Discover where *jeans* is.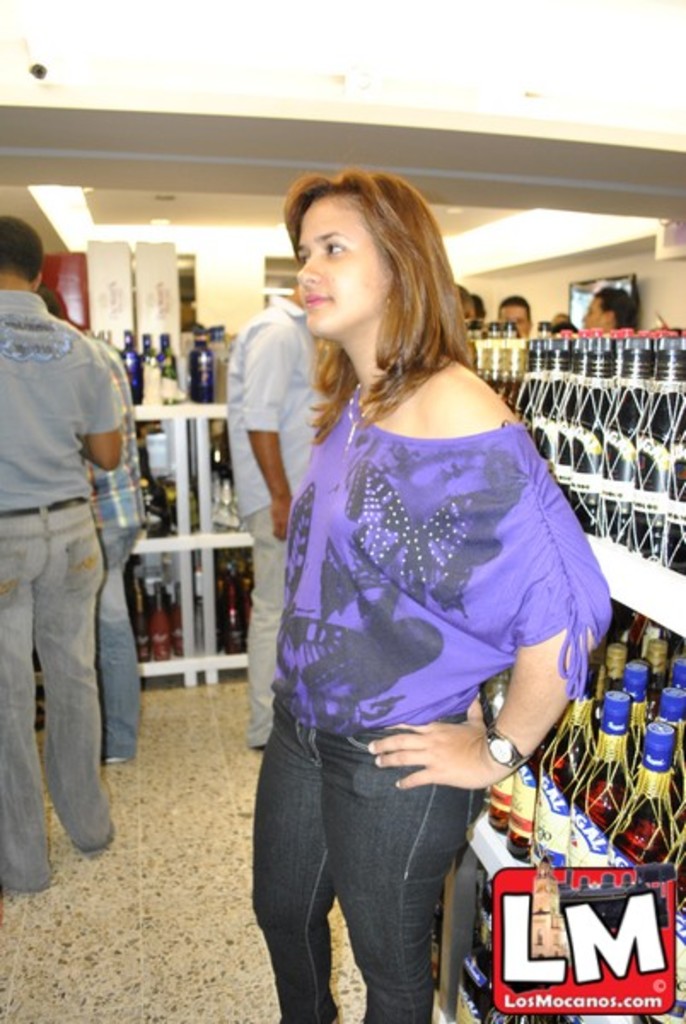
Discovered at <region>84, 524, 148, 777</region>.
